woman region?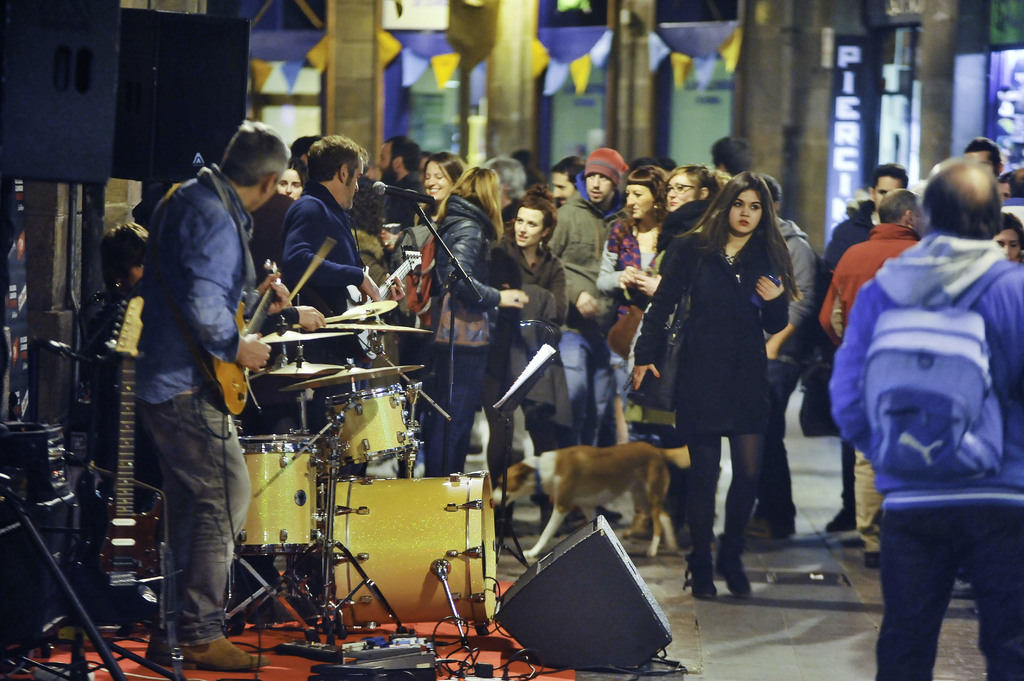
(left=273, top=161, right=305, bottom=206)
